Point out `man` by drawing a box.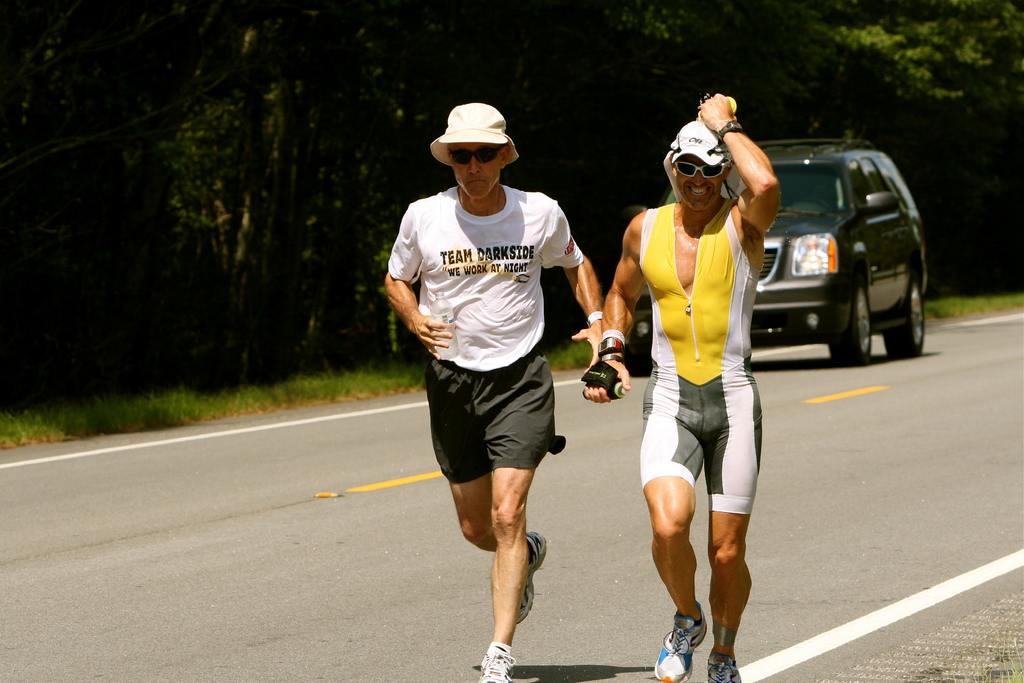
<bbox>581, 93, 783, 682</bbox>.
